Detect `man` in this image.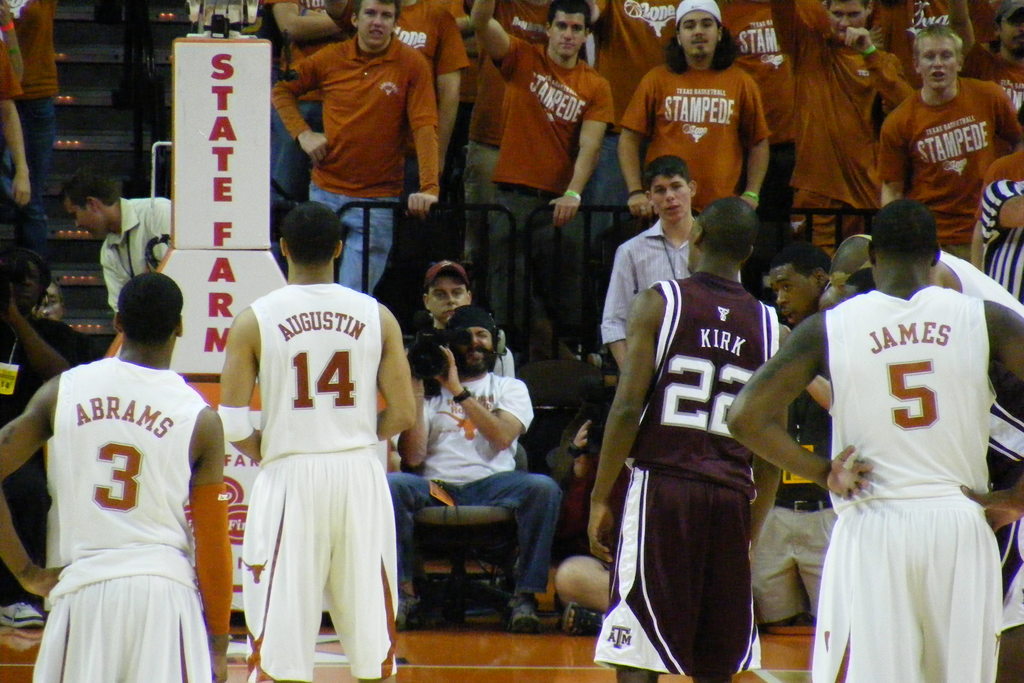
Detection: [0, 0, 70, 320].
